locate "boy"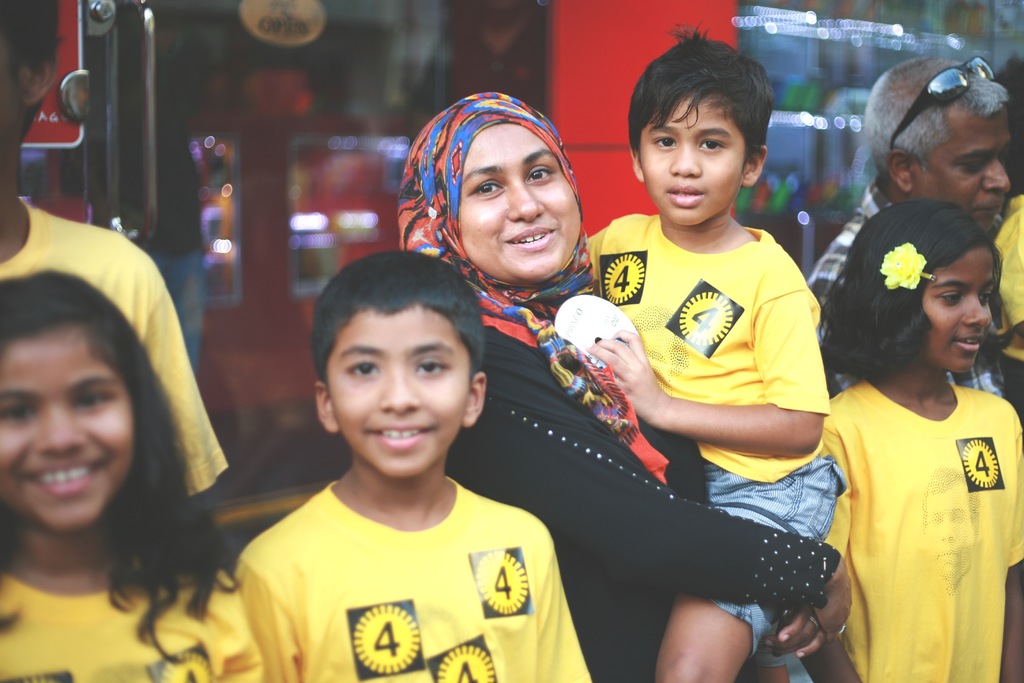
(236, 247, 596, 682)
